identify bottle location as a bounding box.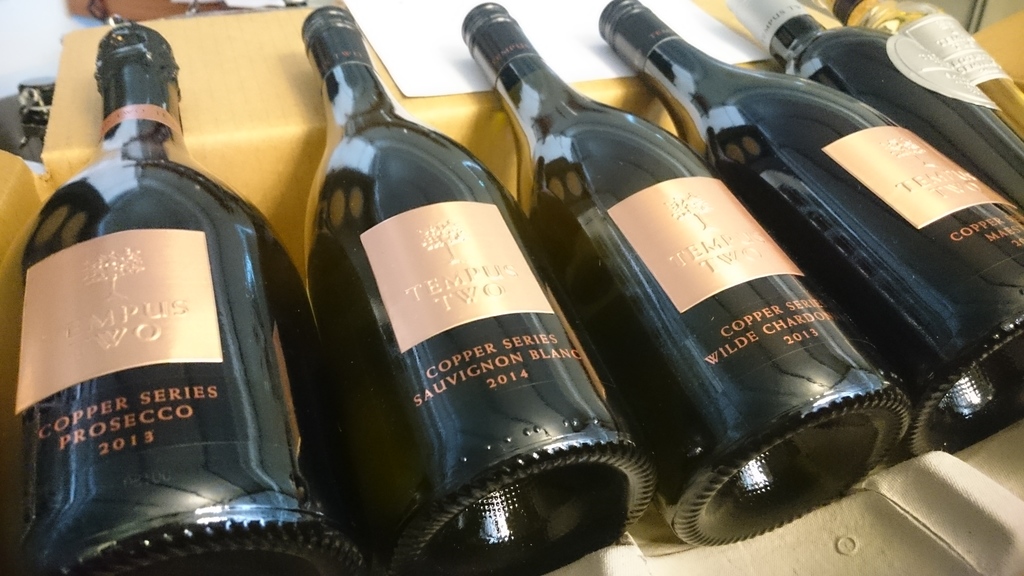
detection(0, 19, 373, 575).
